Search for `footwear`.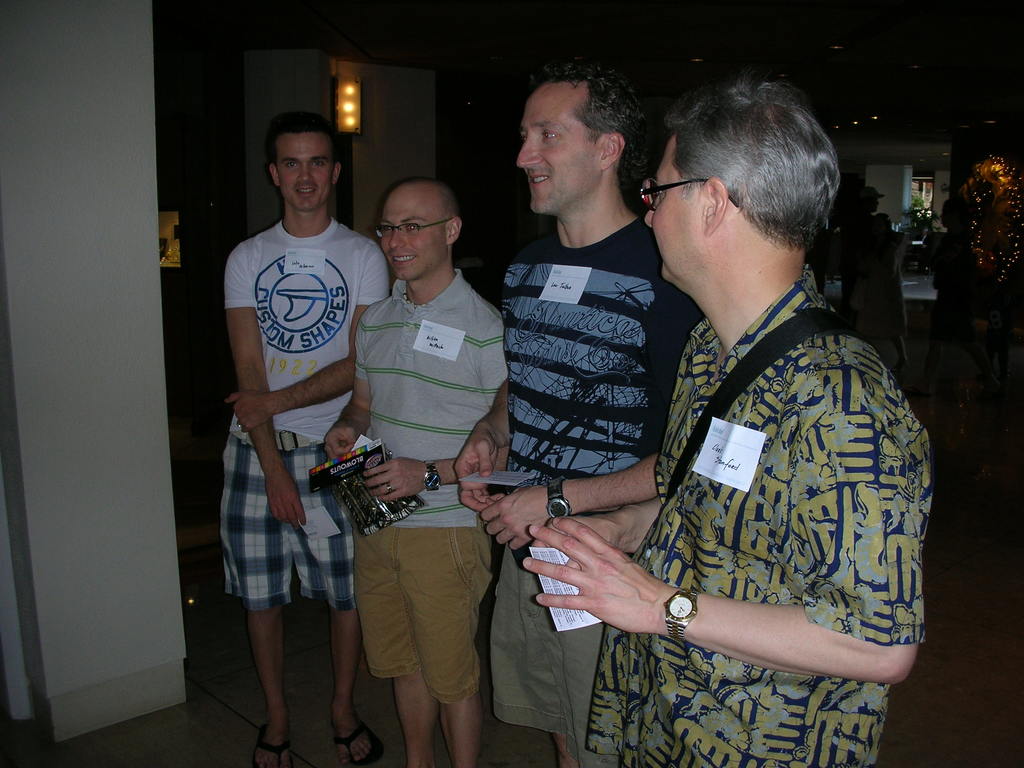
Found at (249, 721, 292, 767).
